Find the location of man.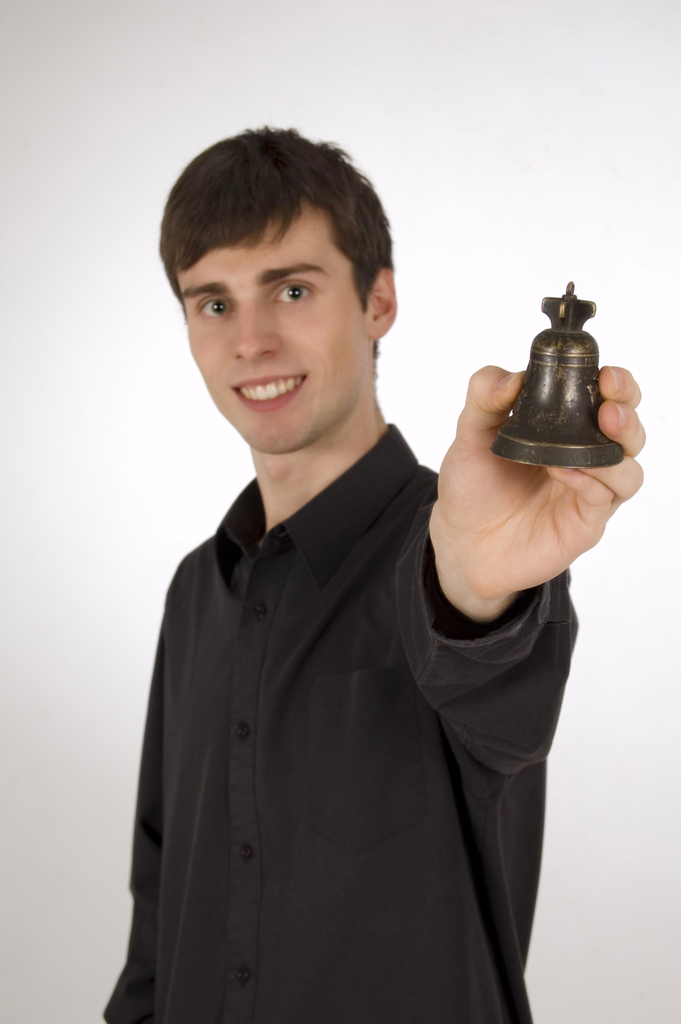
Location: 97, 121, 647, 1023.
